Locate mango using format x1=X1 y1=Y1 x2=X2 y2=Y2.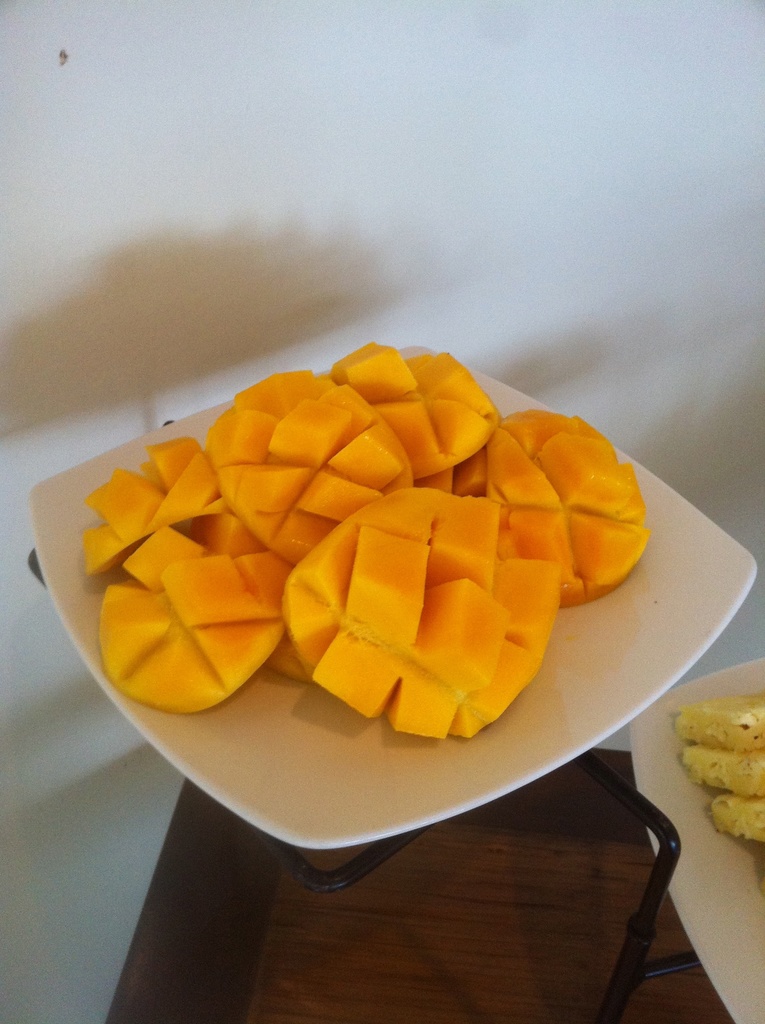
x1=292 y1=493 x2=569 y2=738.
